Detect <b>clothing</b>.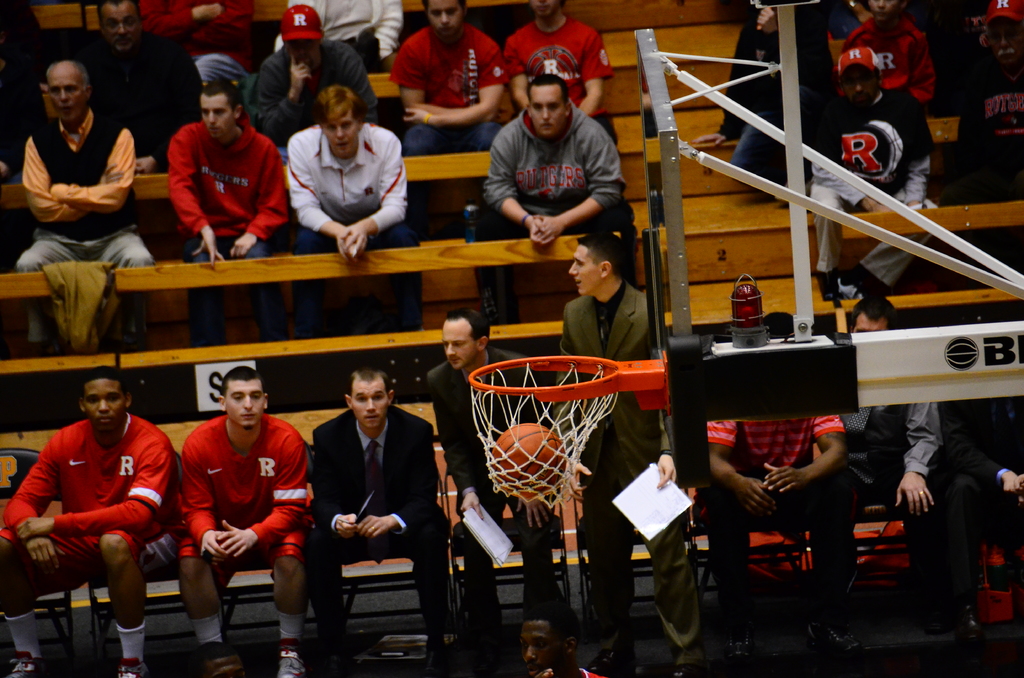
Detected at 107:615:144:667.
